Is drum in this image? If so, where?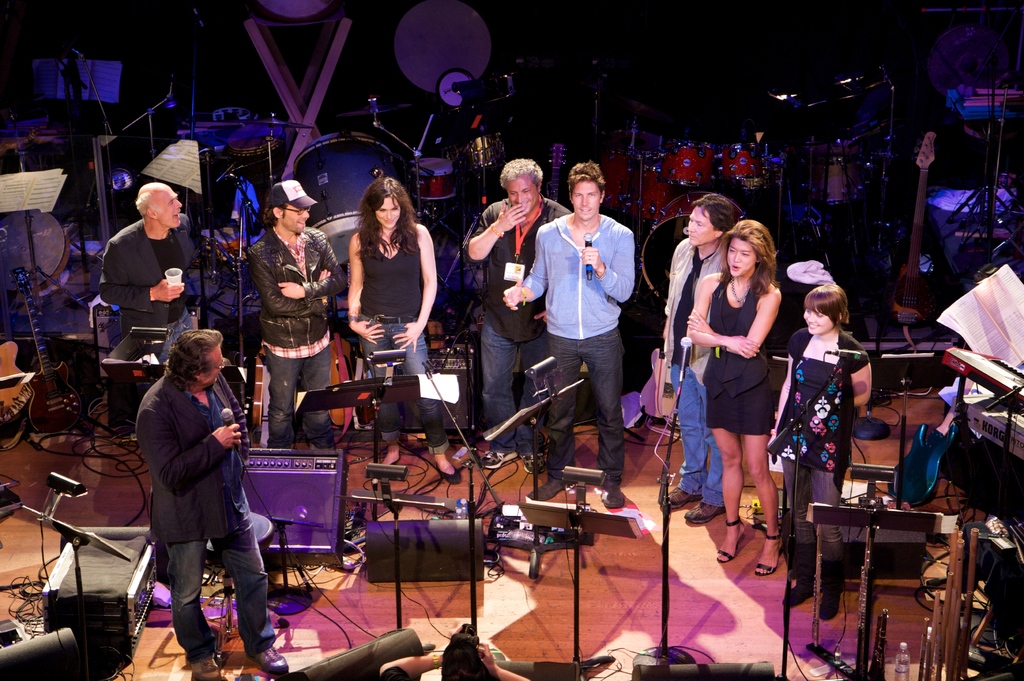
Yes, at [627,152,667,221].
